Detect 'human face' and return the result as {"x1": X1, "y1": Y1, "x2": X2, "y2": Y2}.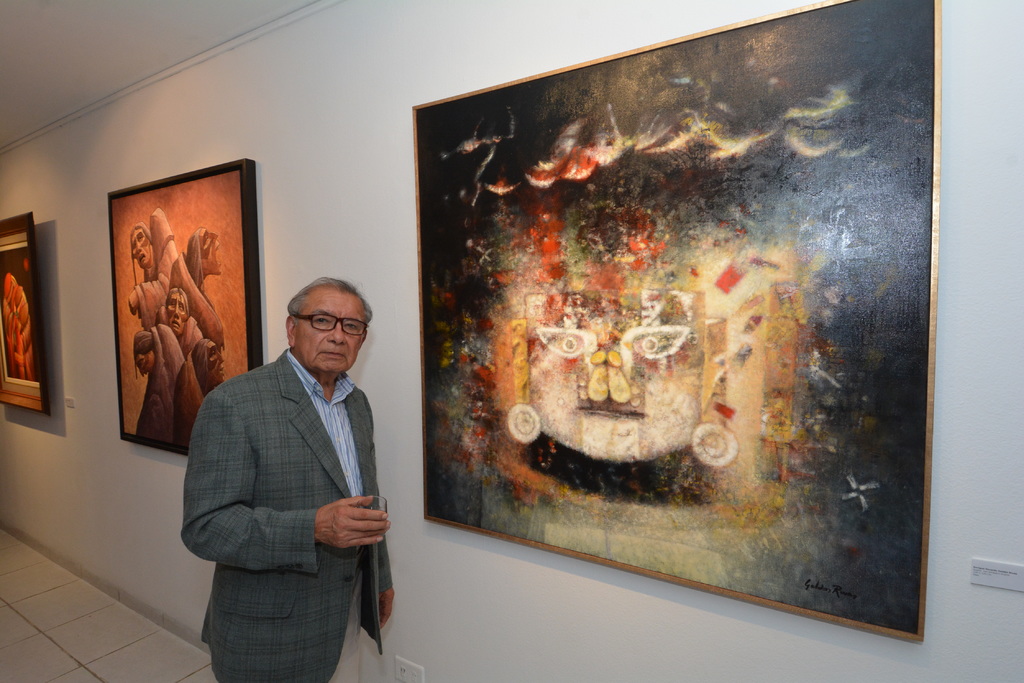
{"x1": 206, "y1": 237, "x2": 222, "y2": 275}.
